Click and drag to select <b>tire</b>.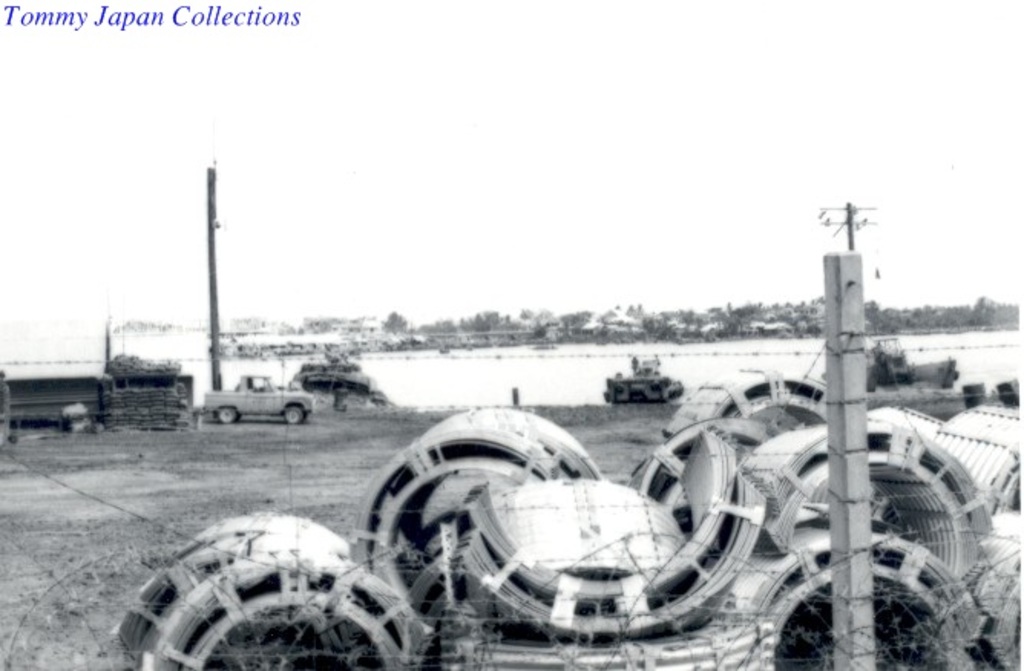
Selection: 282, 400, 308, 424.
